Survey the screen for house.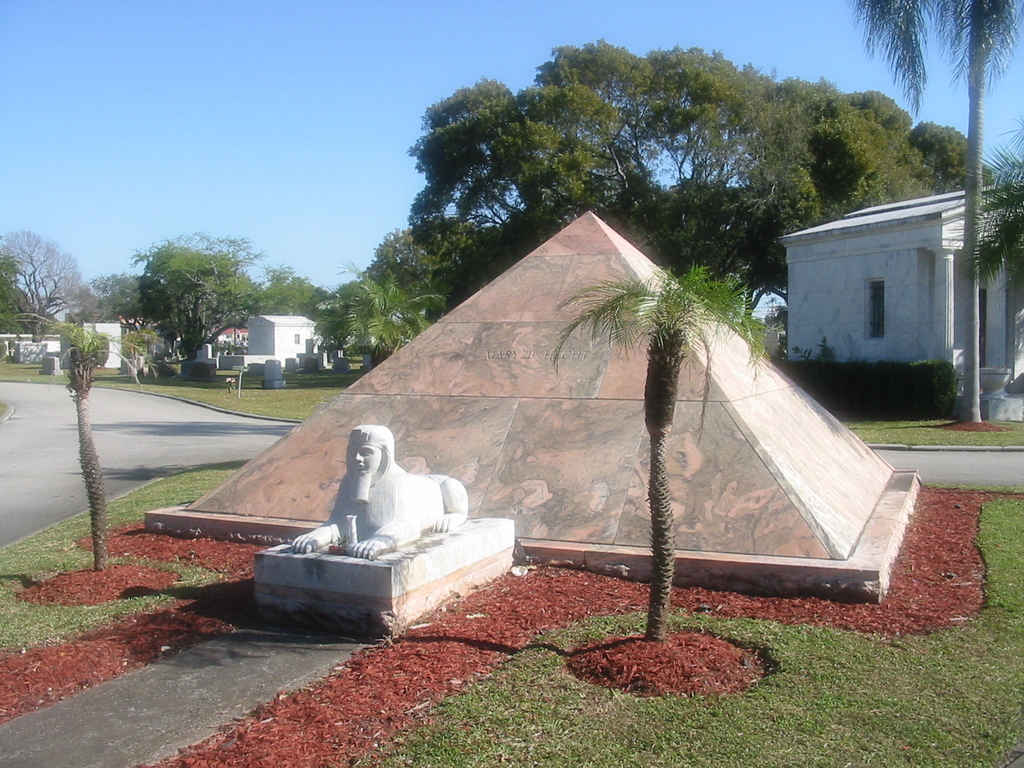
Survey found: [x1=775, y1=182, x2=1023, y2=427].
